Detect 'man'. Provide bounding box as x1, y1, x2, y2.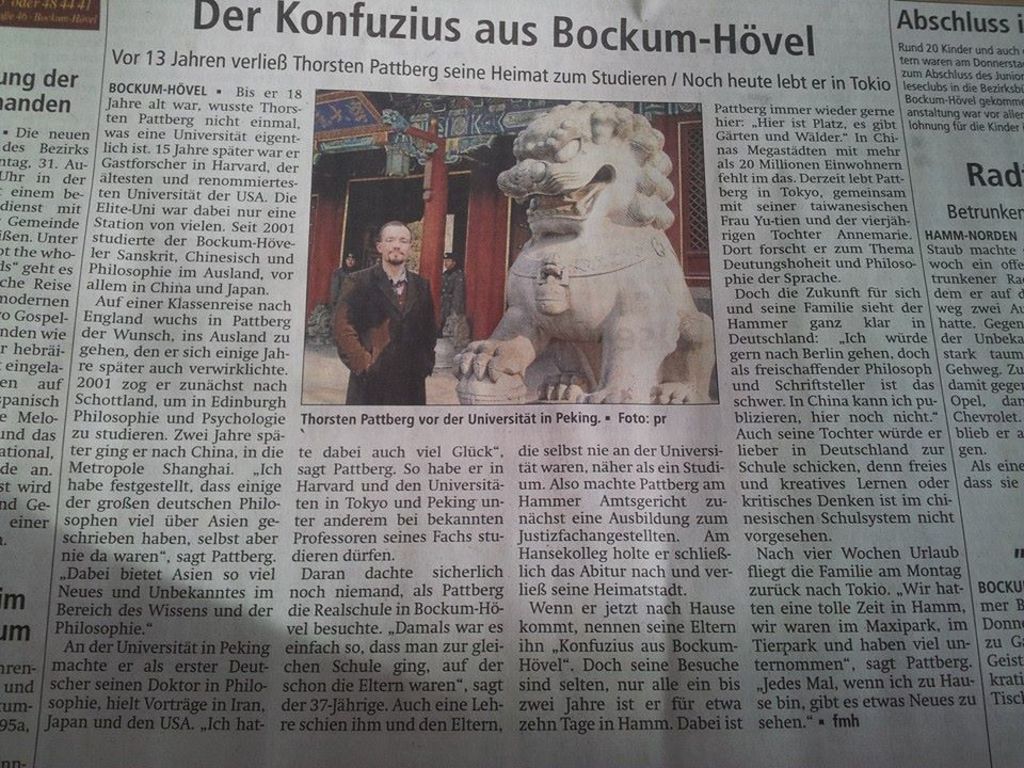
337, 214, 442, 411.
